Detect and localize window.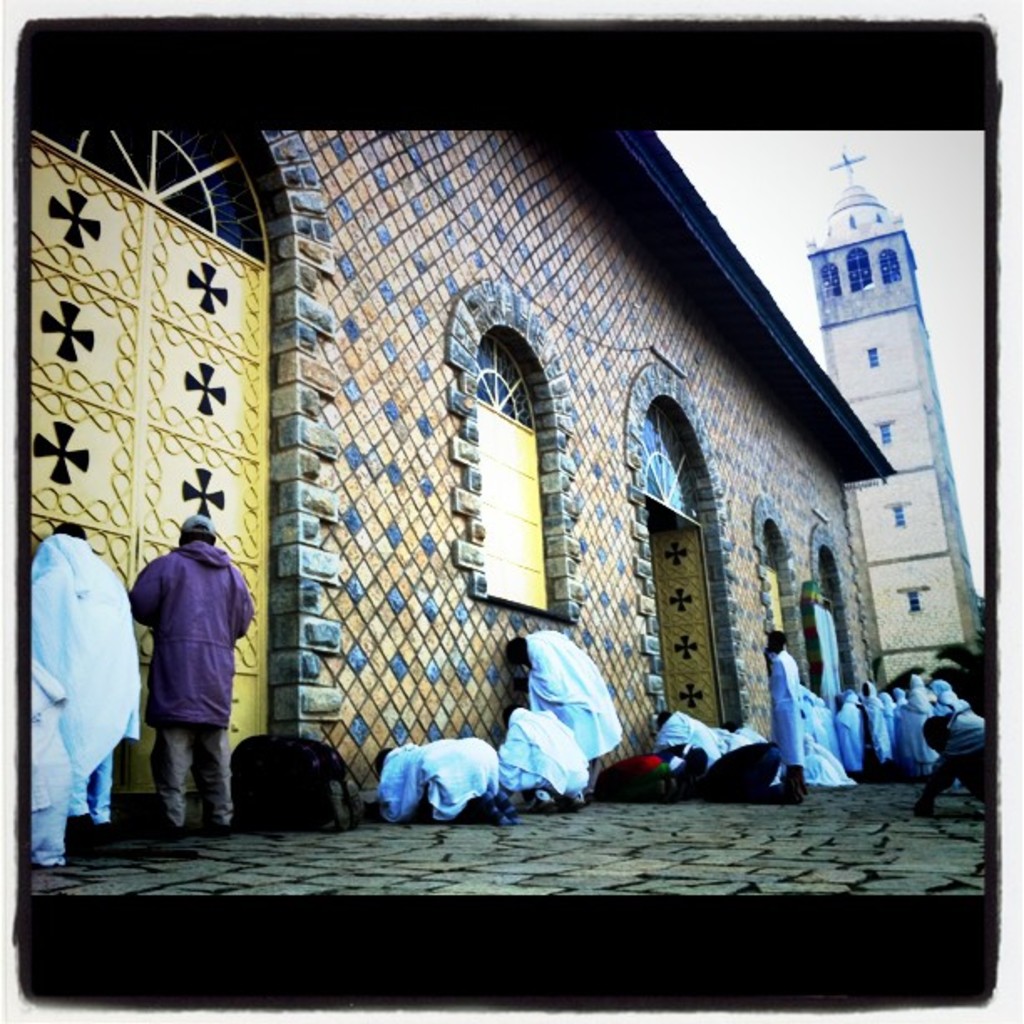
Localized at 905,584,922,621.
